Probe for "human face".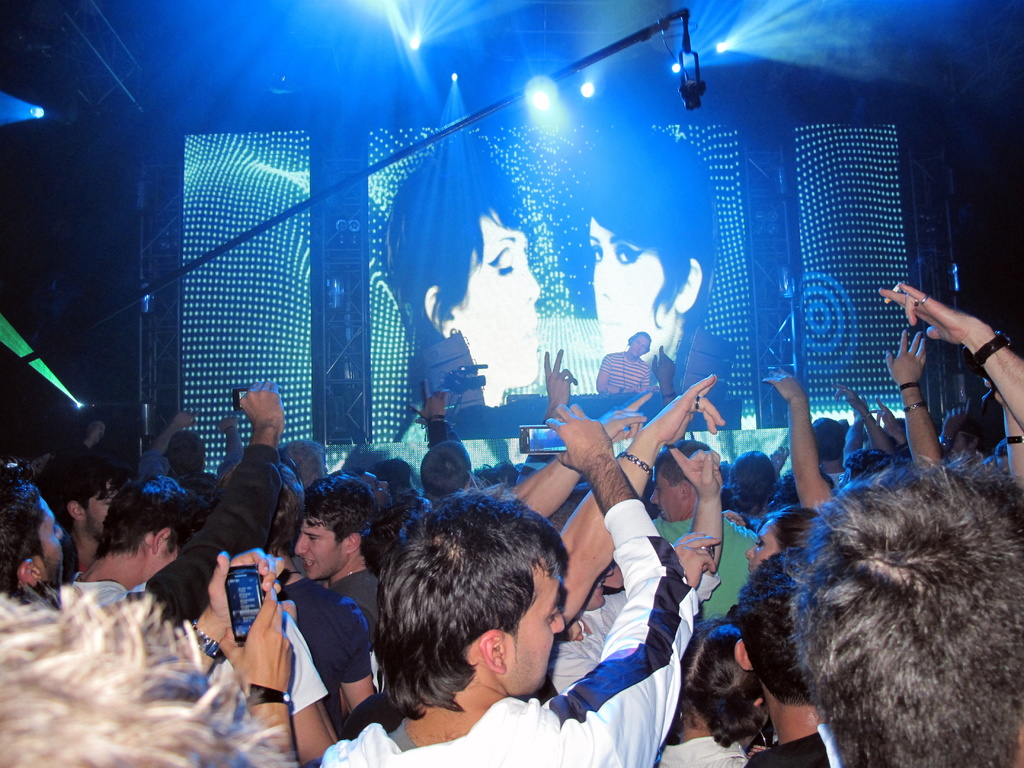
Probe result: l=505, t=545, r=567, b=699.
